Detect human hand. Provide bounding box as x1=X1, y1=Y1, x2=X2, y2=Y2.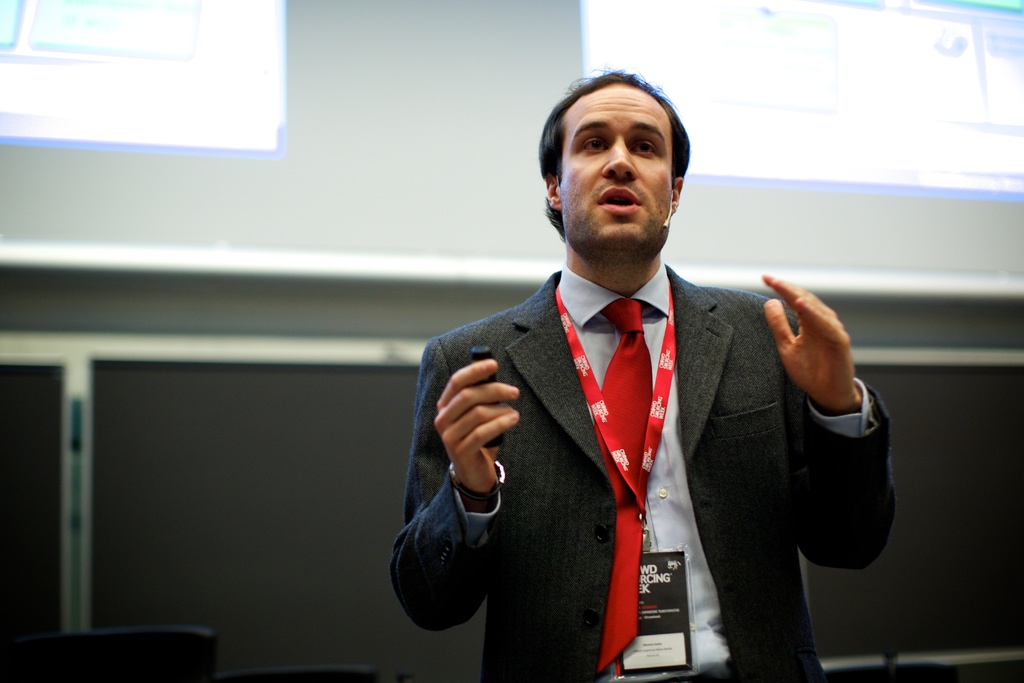
x1=430, y1=357, x2=522, y2=500.
